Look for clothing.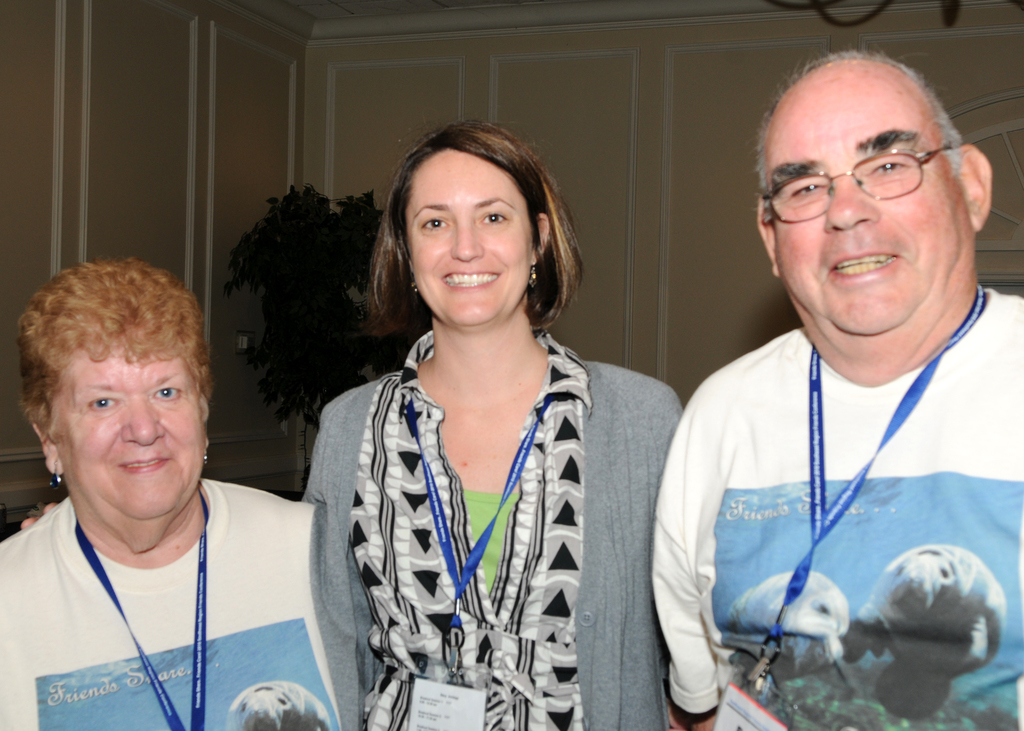
Found: <bbox>303, 337, 675, 730</bbox>.
